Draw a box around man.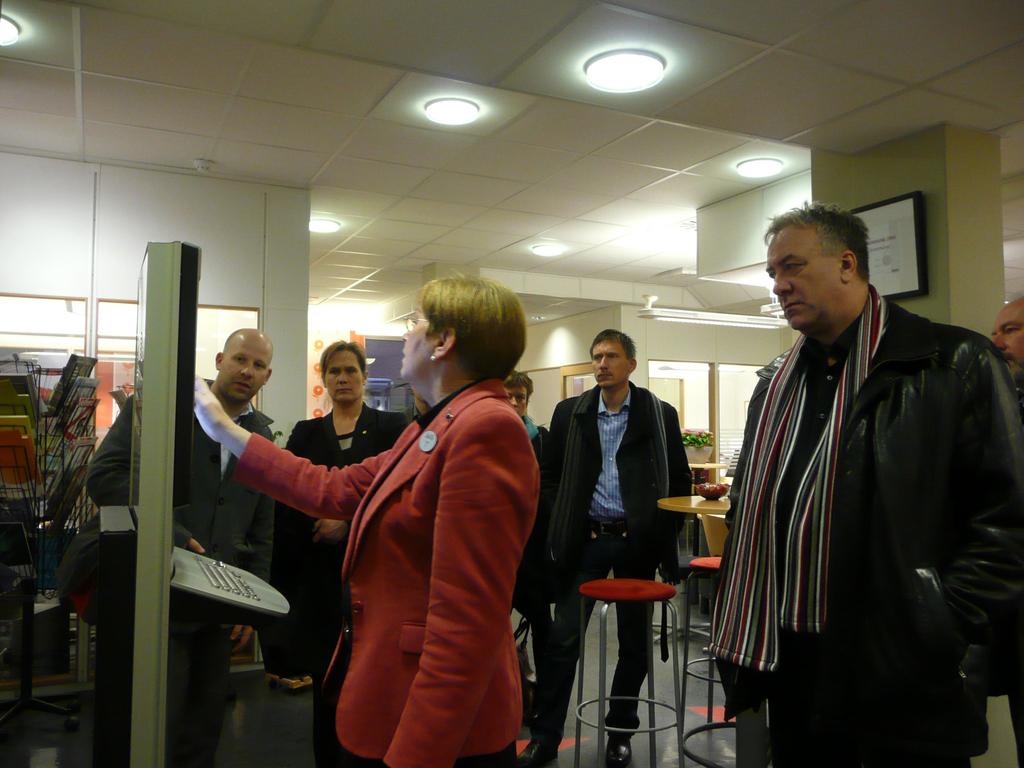
82/317/278/767.
